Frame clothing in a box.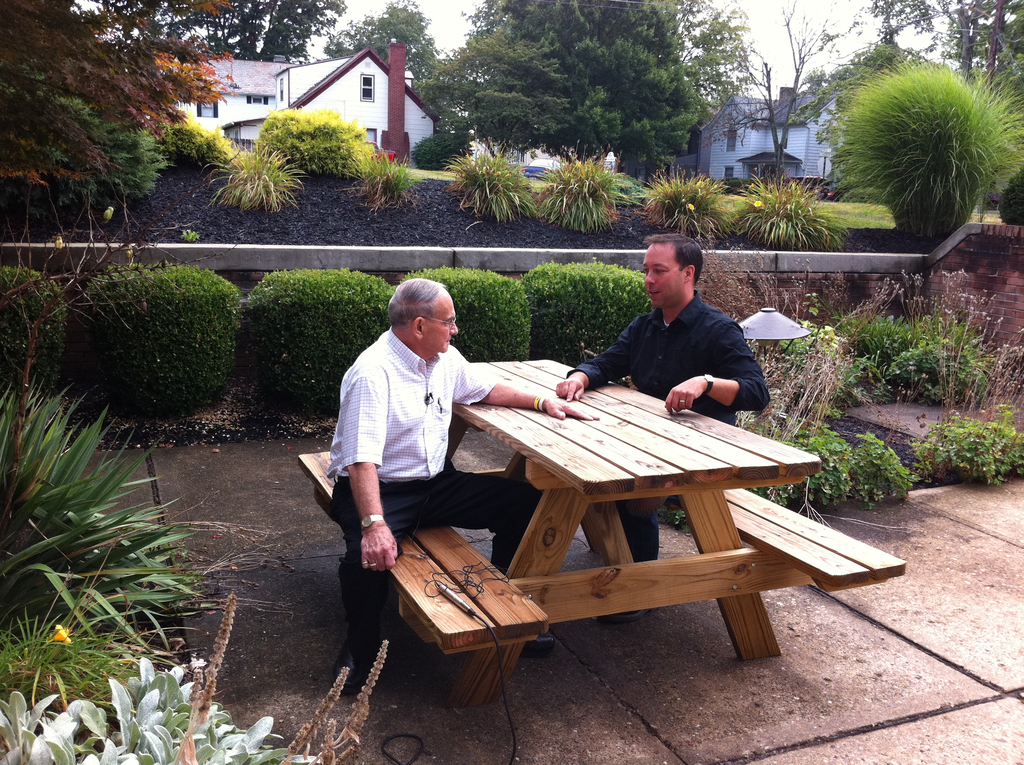
<region>575, 286, 774, 567</region>.
